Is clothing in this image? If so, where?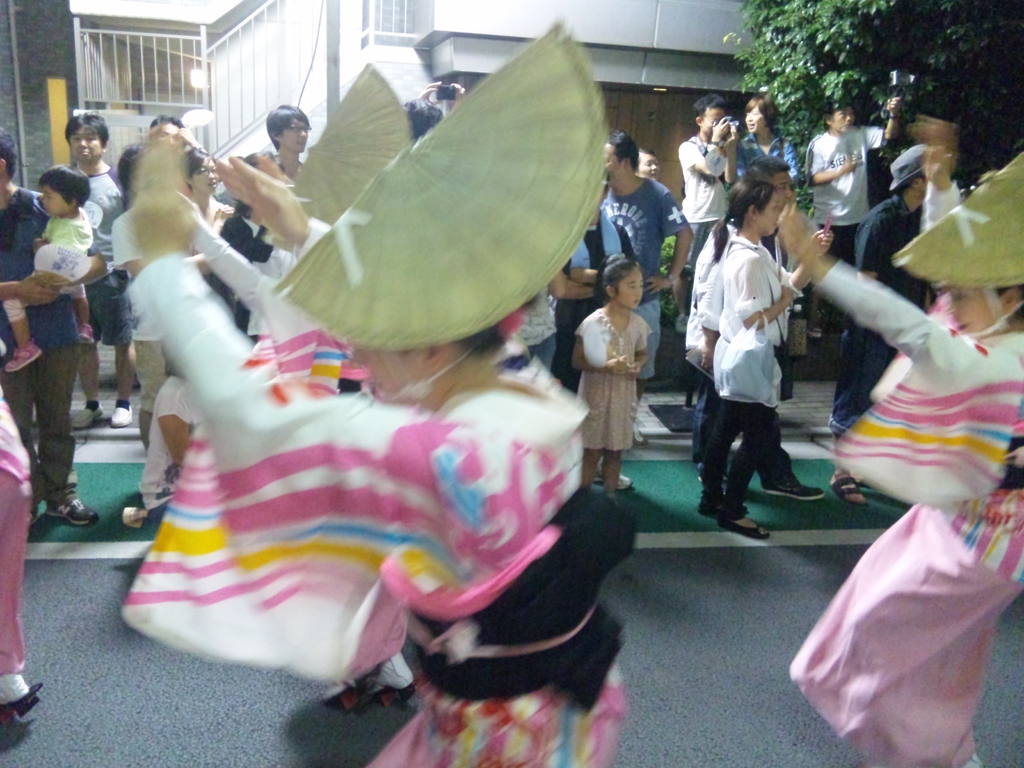
Yes, at (left=97, top=189, right=179, bottom=416).
